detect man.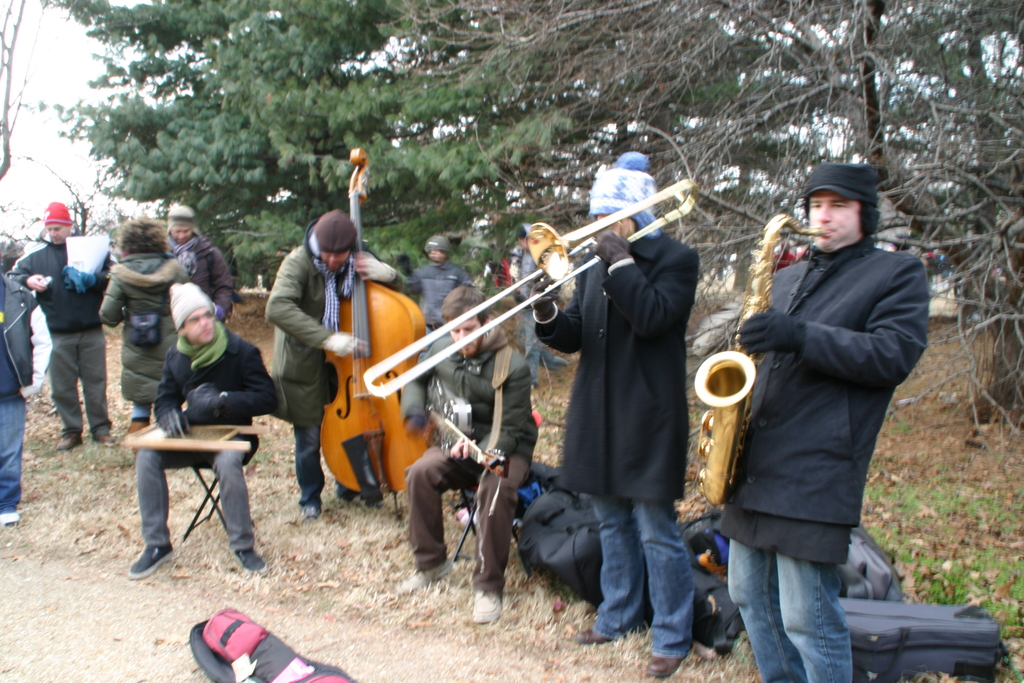
Detected at 706 161 930 682.
